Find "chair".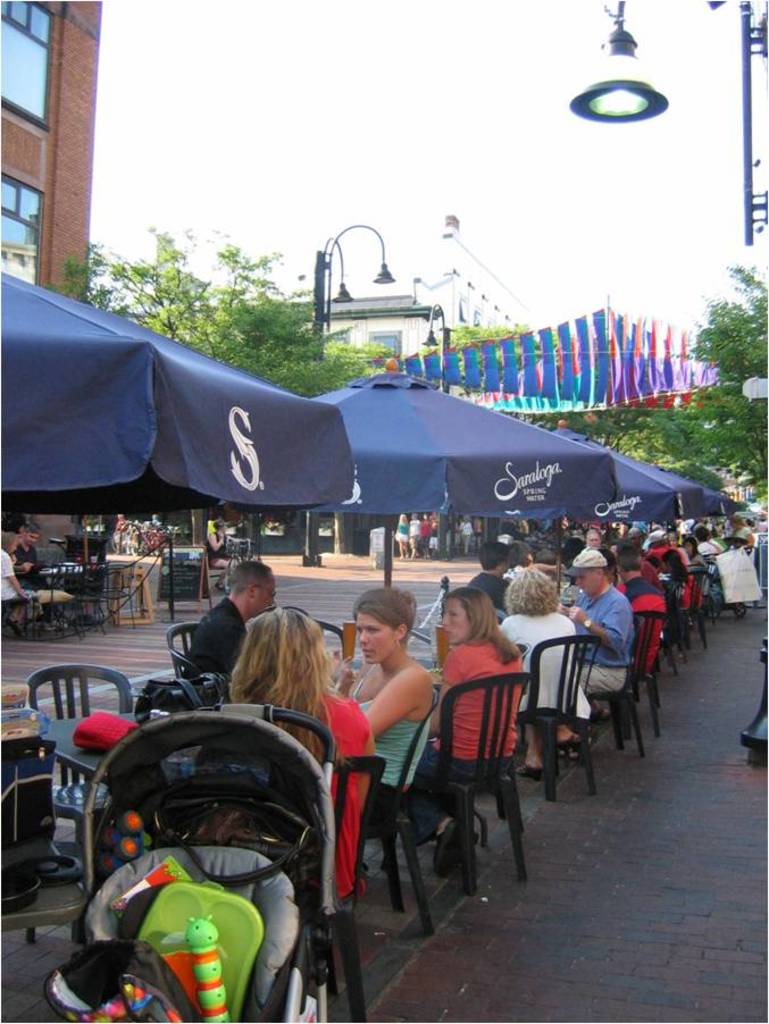
l=612, t=604, r=678, b=735.
